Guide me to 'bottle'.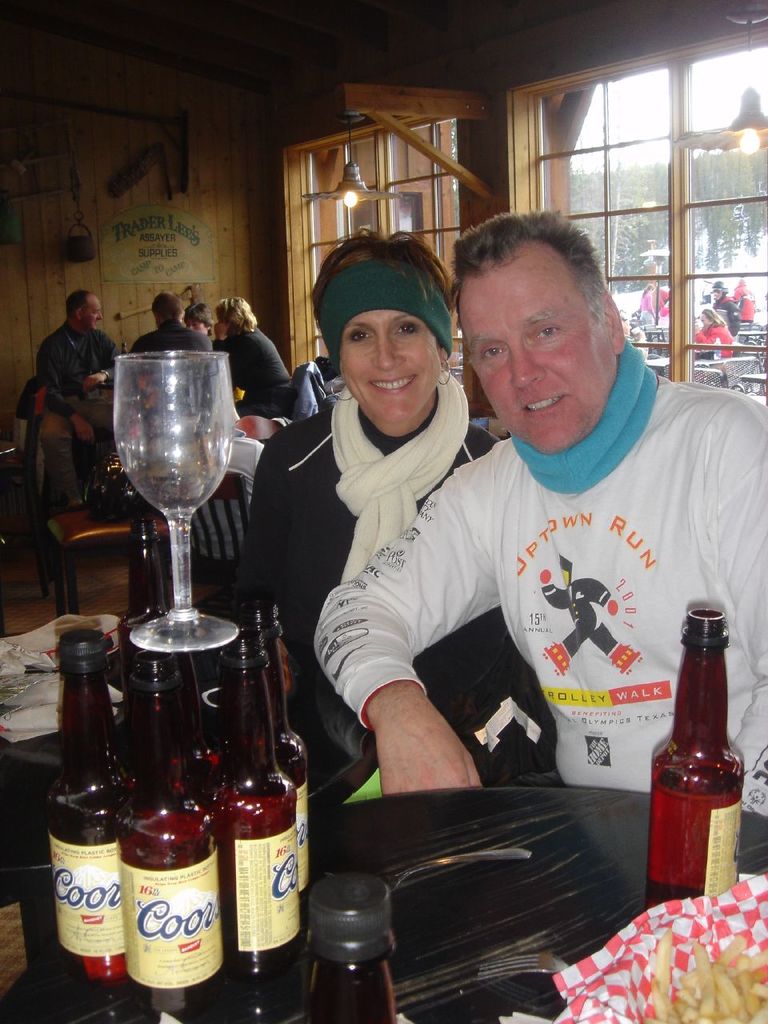
Guidance: (114,658,224,1005).
